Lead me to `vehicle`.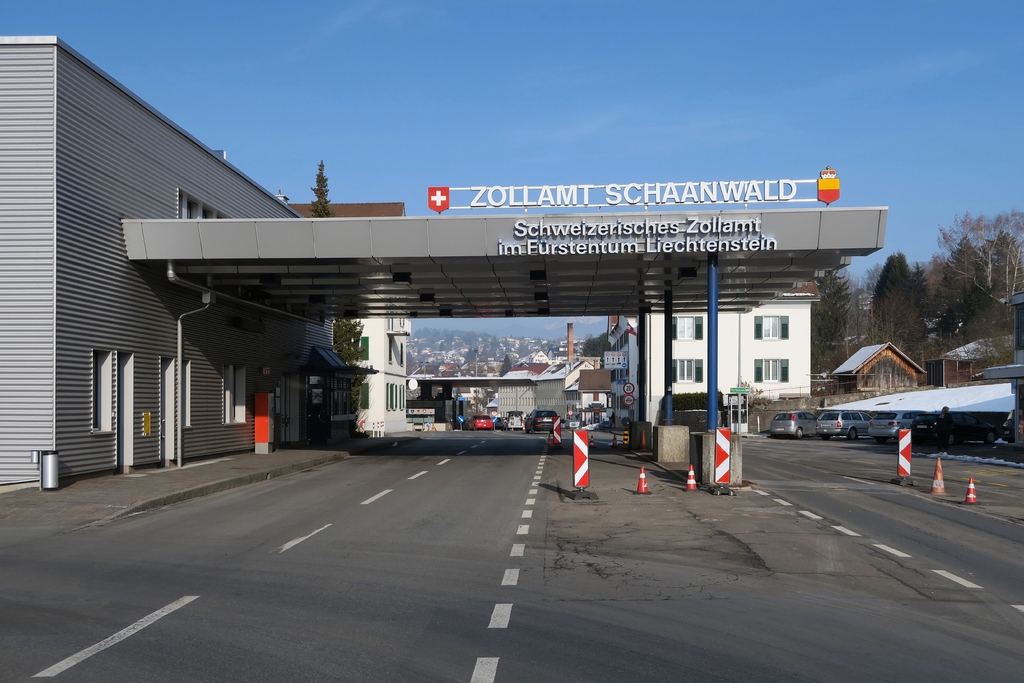
Lead to 520 407 562 434.
